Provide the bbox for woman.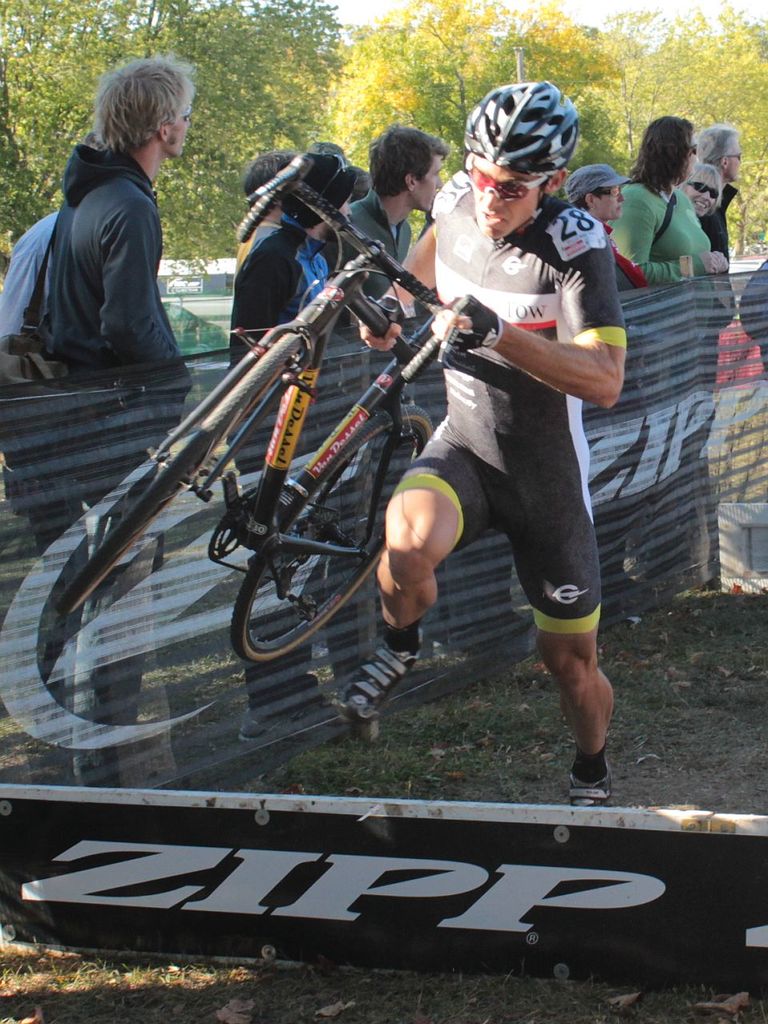
l=681, t=162, r=725, b=241.
